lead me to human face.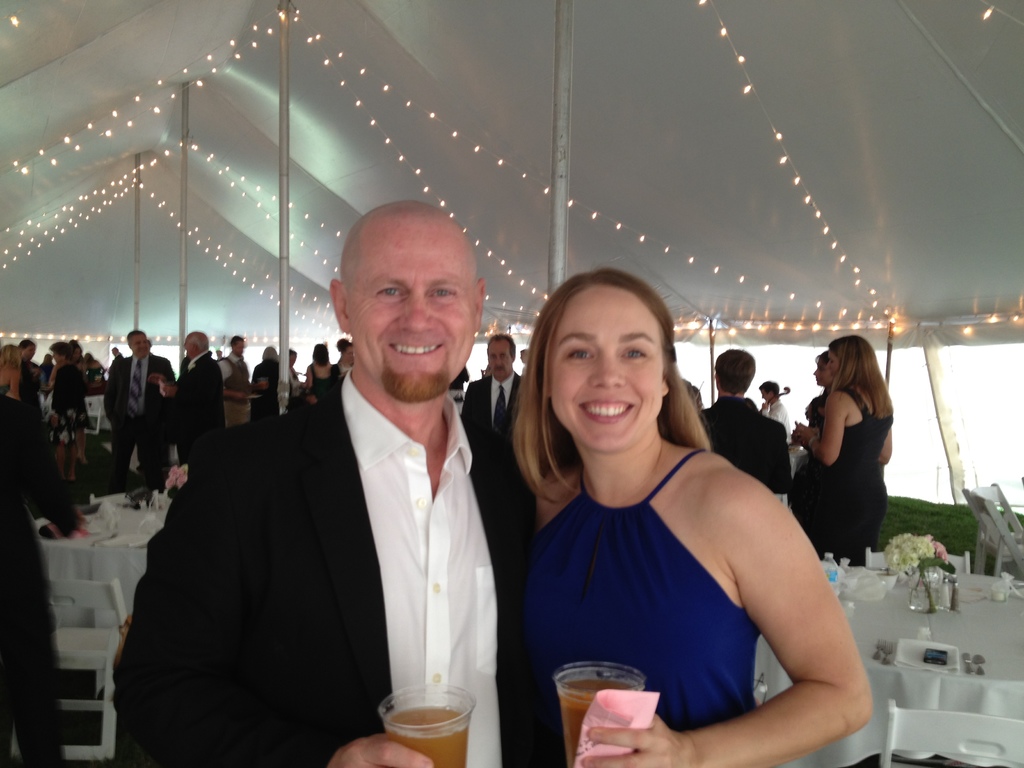
Lead to (left=826, top=344, right=842, bottom=376).
